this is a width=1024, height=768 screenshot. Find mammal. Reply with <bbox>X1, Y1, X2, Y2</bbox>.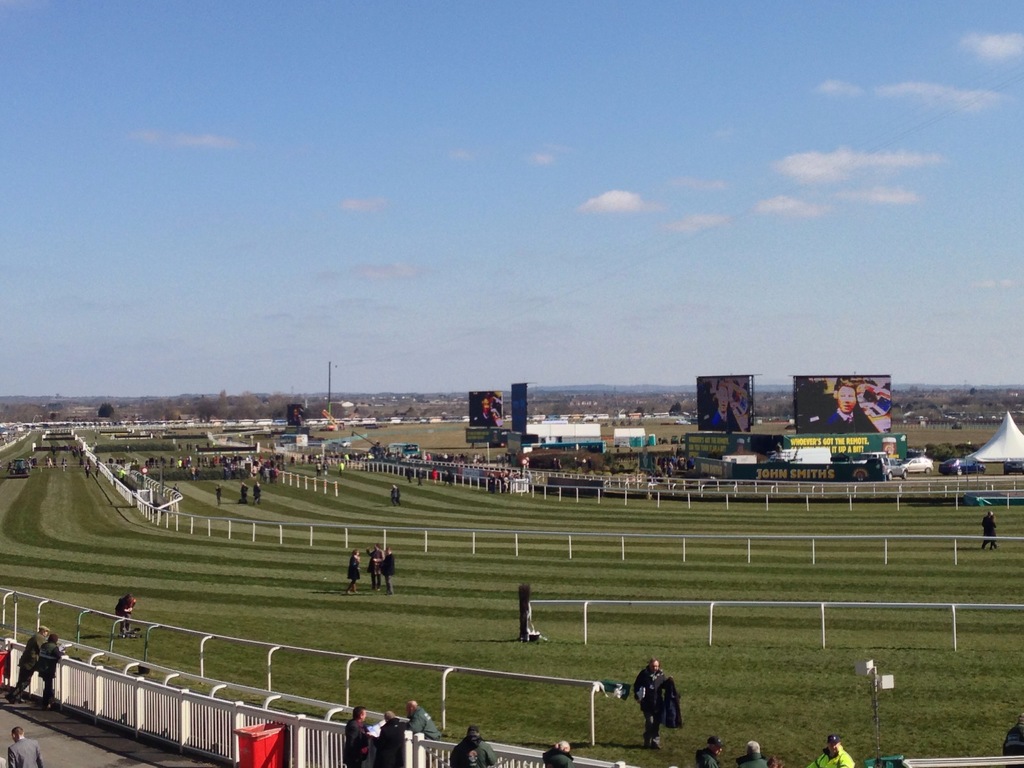
<bbox>292, 408, 300, 425</bbox>.
